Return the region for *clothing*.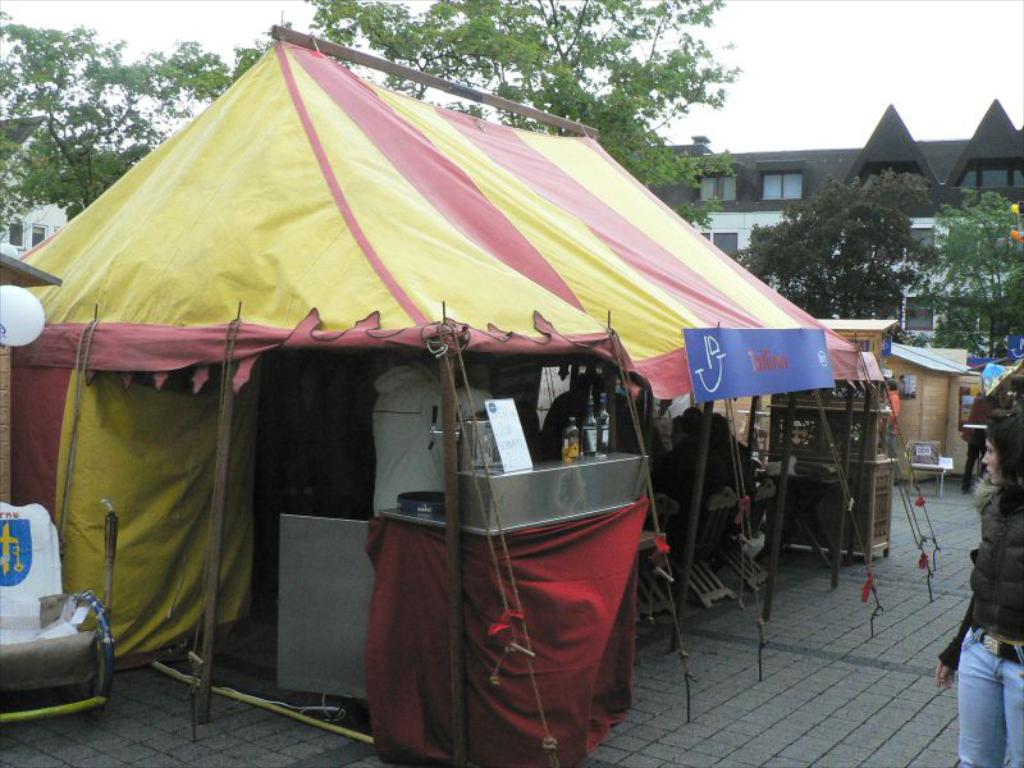
<region>964, 396, 992, 486</region>.
